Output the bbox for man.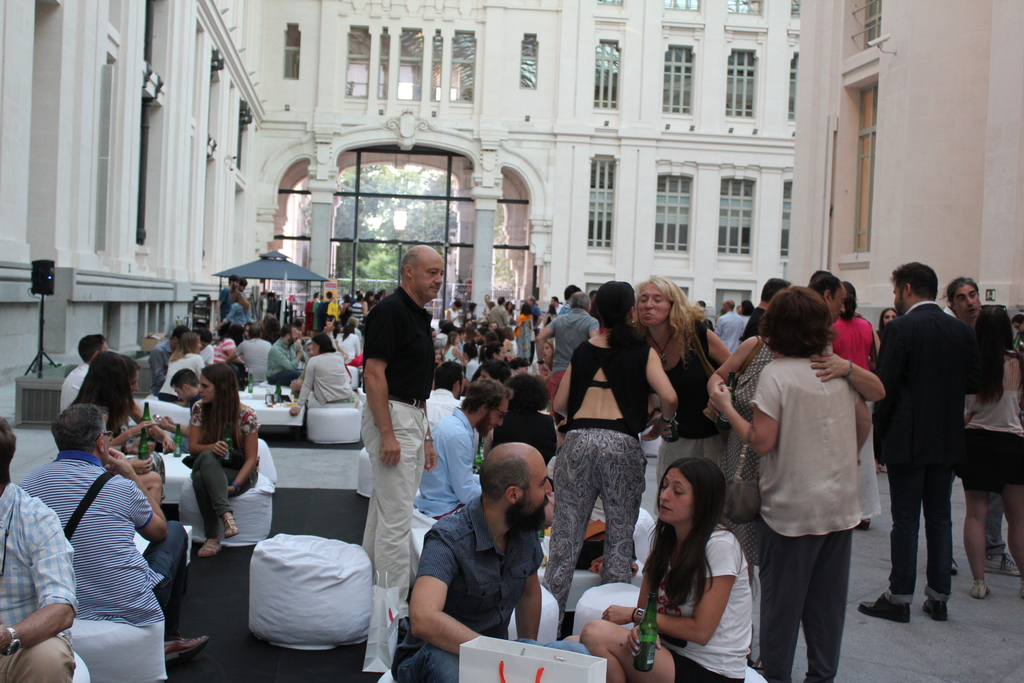
box=[737, 277, 805, 337].
